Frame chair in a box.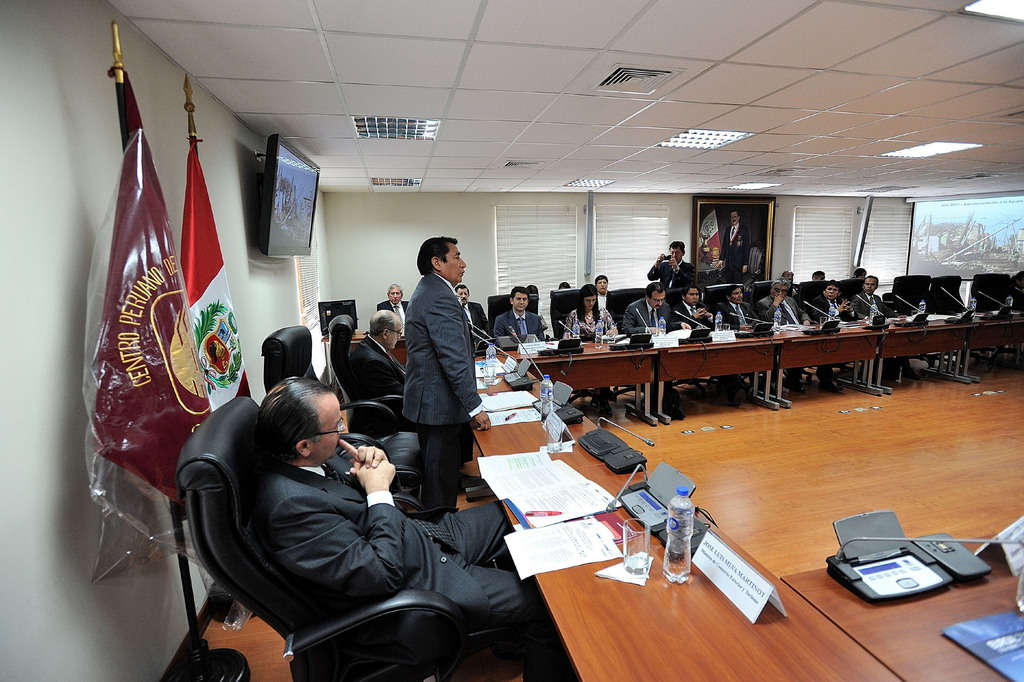
region(892, 274, 929, 378).
